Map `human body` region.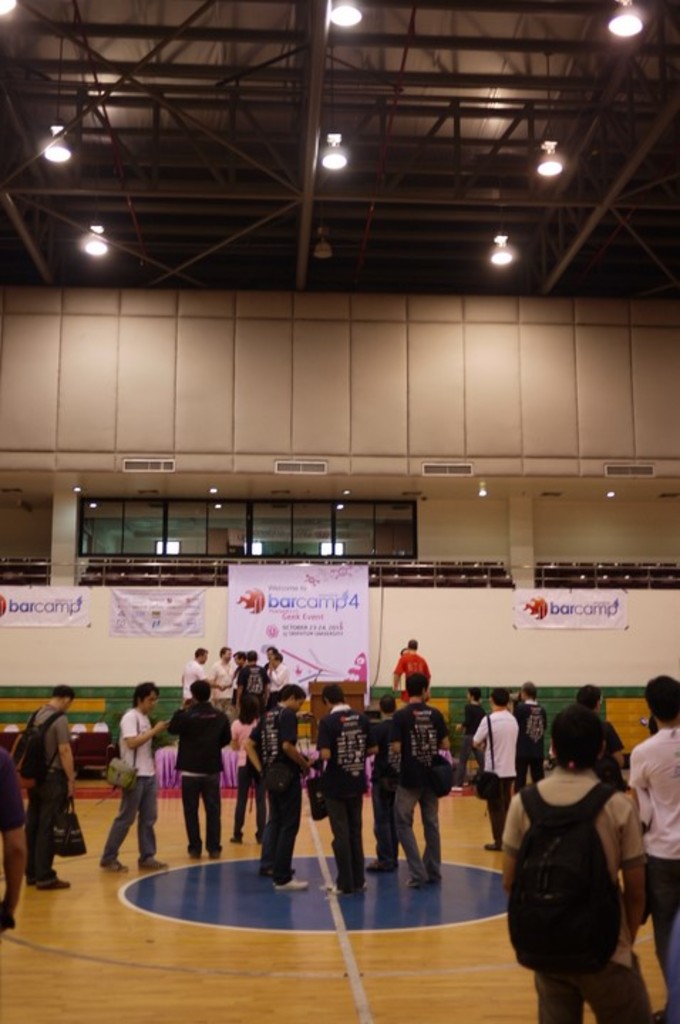
Mapped to <bbox>472, 683, 518, 849</bbox>.
